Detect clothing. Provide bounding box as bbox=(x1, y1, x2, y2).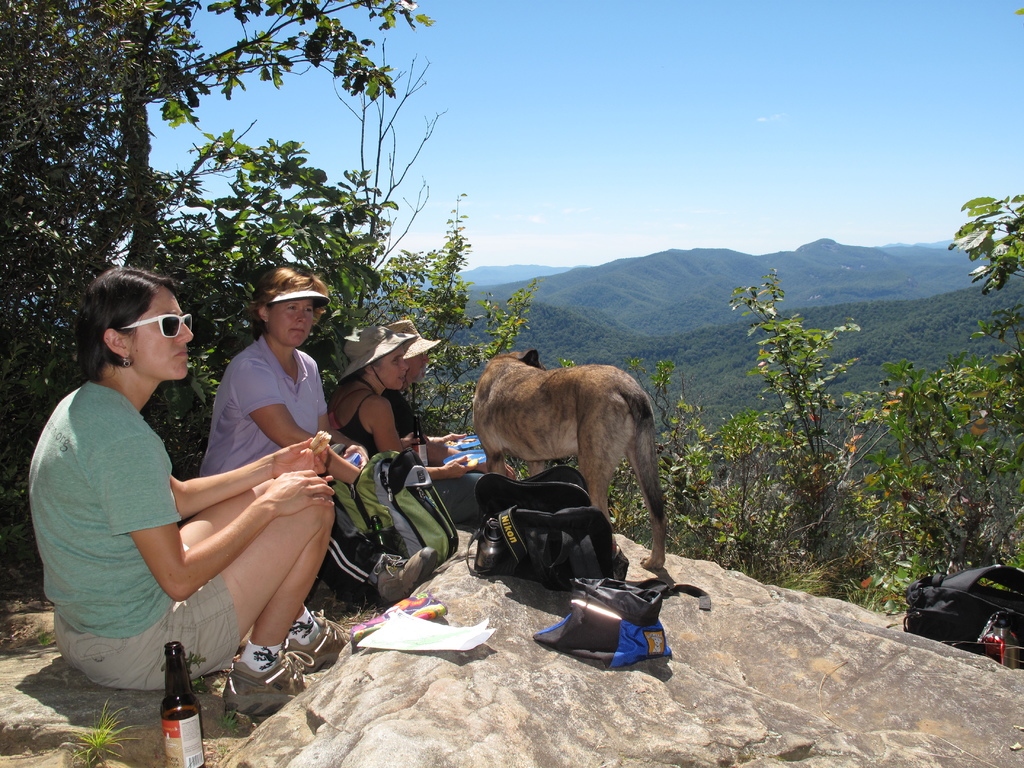
bbox=(334, 374, 406, 457).
